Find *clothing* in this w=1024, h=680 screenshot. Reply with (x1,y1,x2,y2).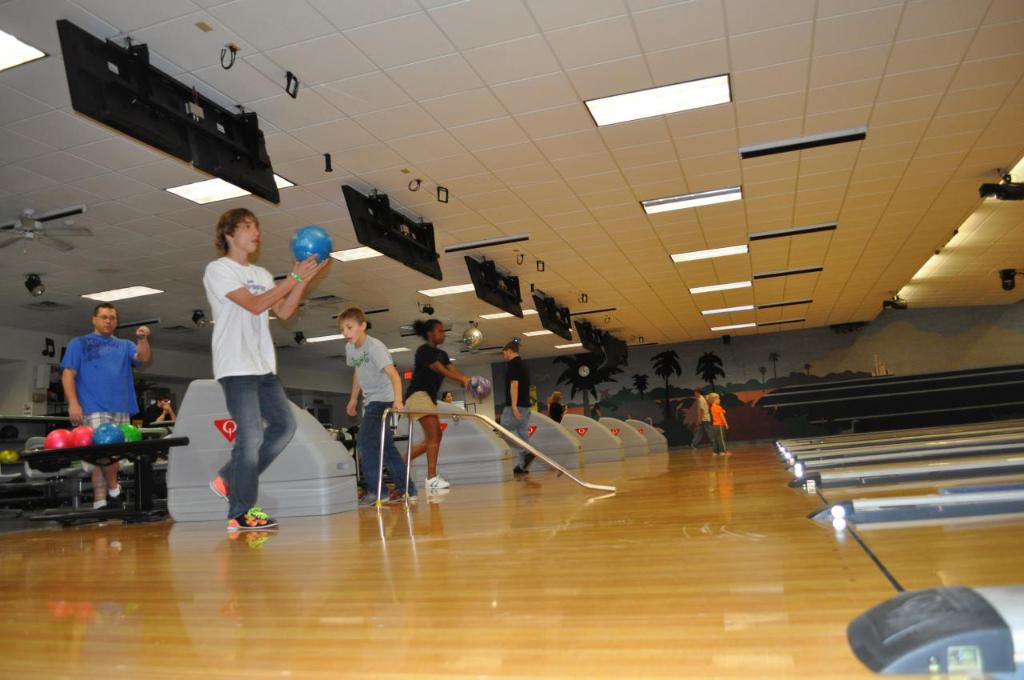
(552,401,562,424).
